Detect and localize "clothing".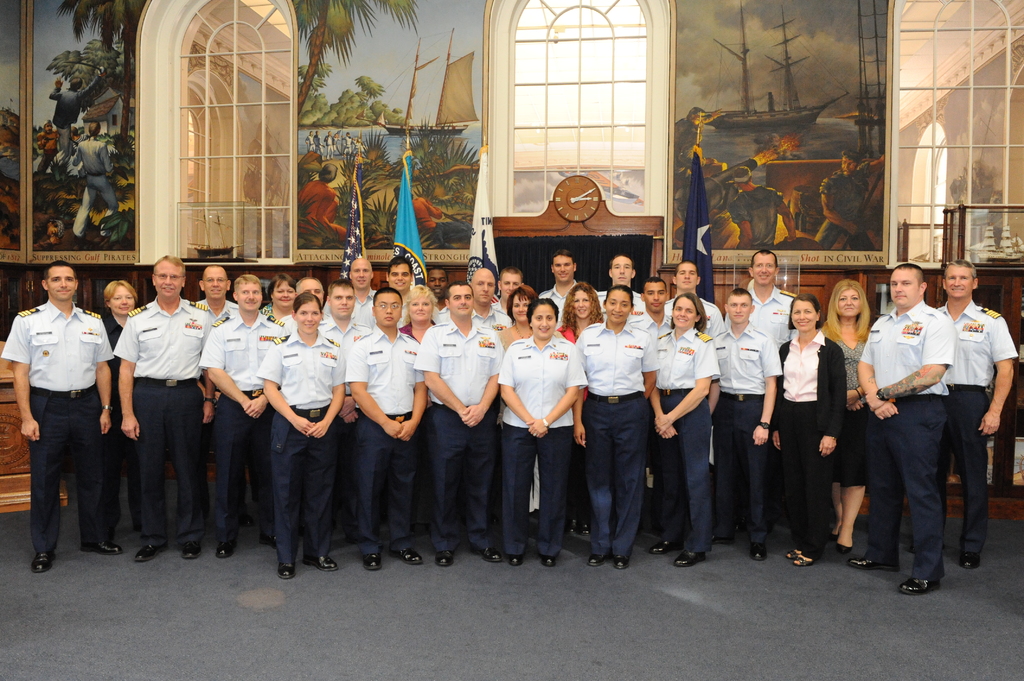
Localized at {"left": 810, "top": 159, "right": 868, "bottom": 253}.
